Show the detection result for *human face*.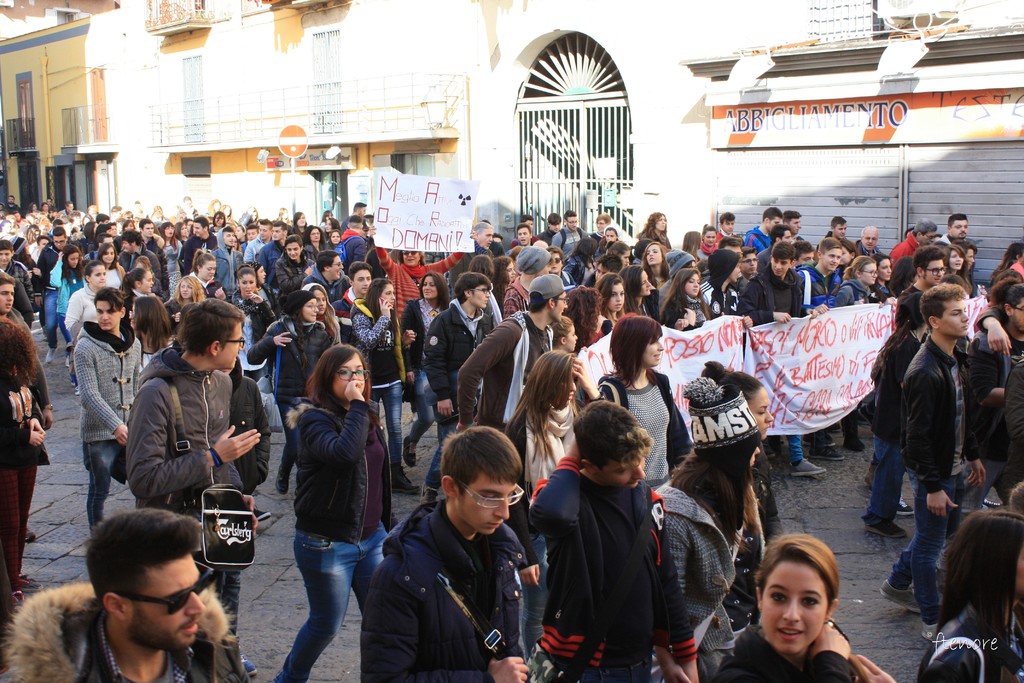
(left=0, top=283, right=16, bottom=314).
